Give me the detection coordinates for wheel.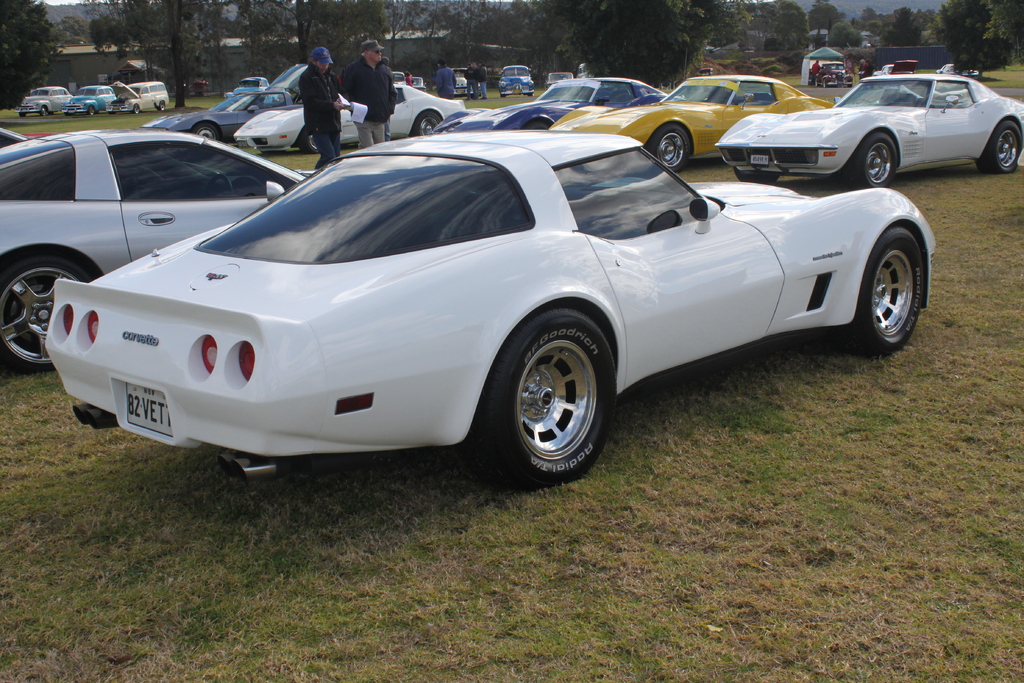
BBox(737, 166, 777, 182).
